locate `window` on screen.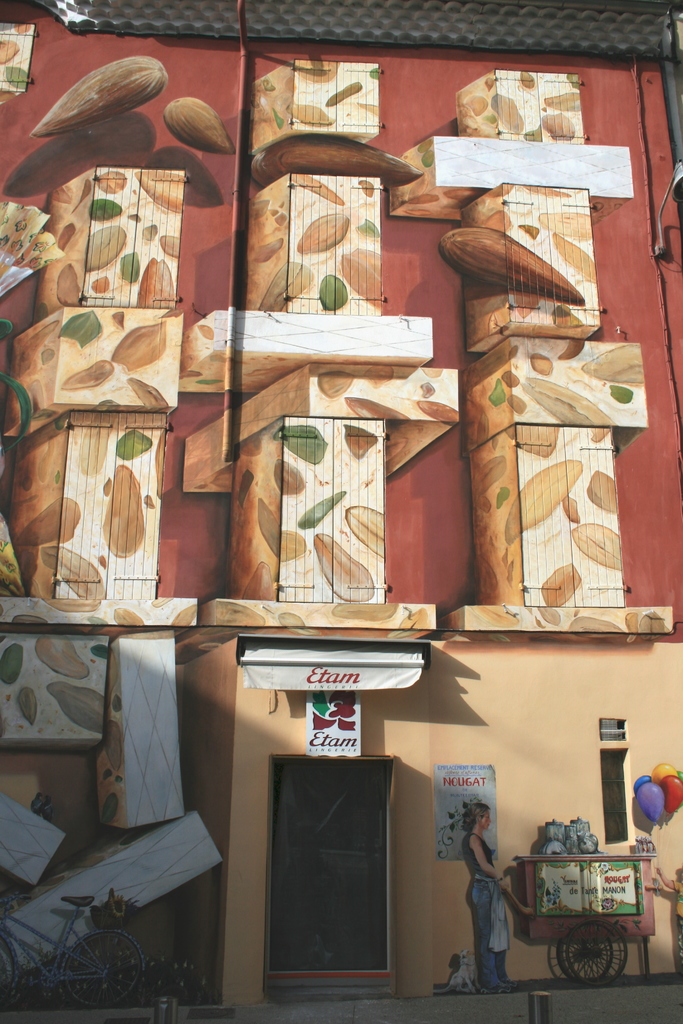
On screen at <box>507,184,598,336</box>.
